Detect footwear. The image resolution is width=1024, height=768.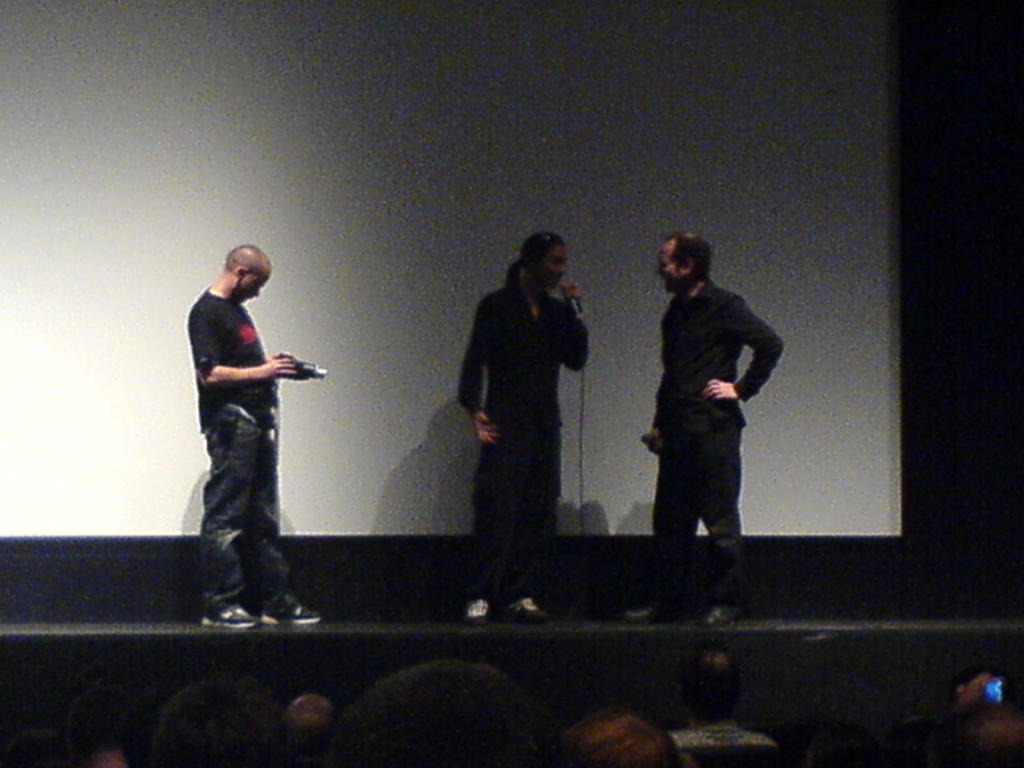
BBox(509, 596, 546, 621).
